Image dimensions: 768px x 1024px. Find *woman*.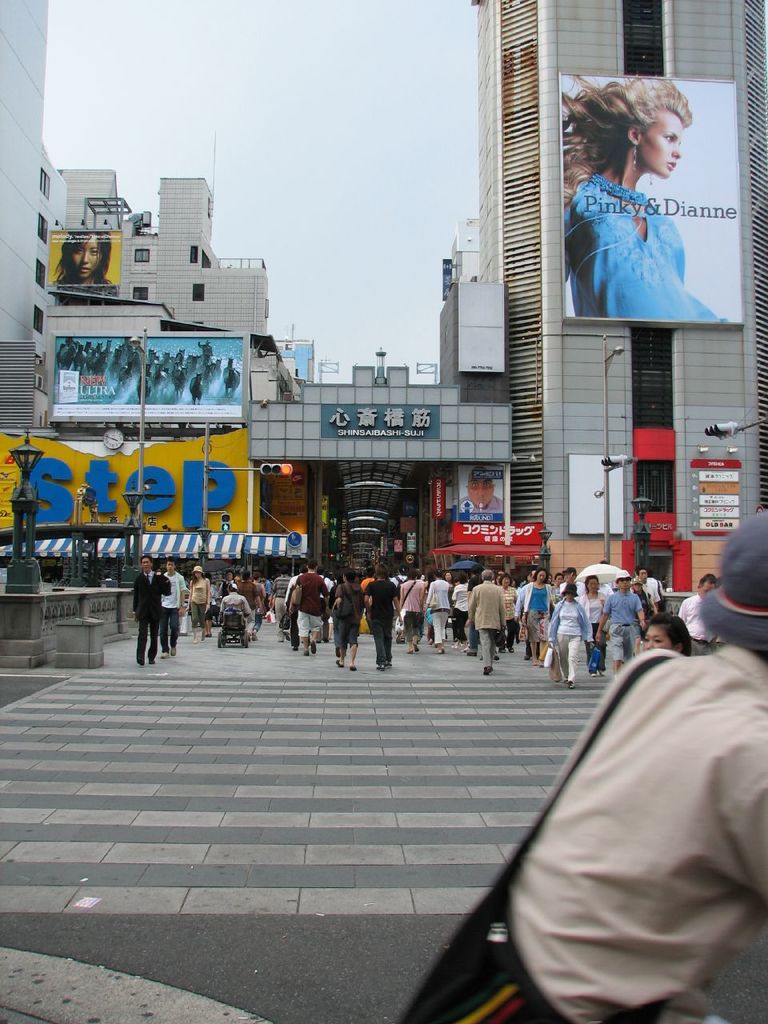
l=642, t=610, r=692, b=654.
